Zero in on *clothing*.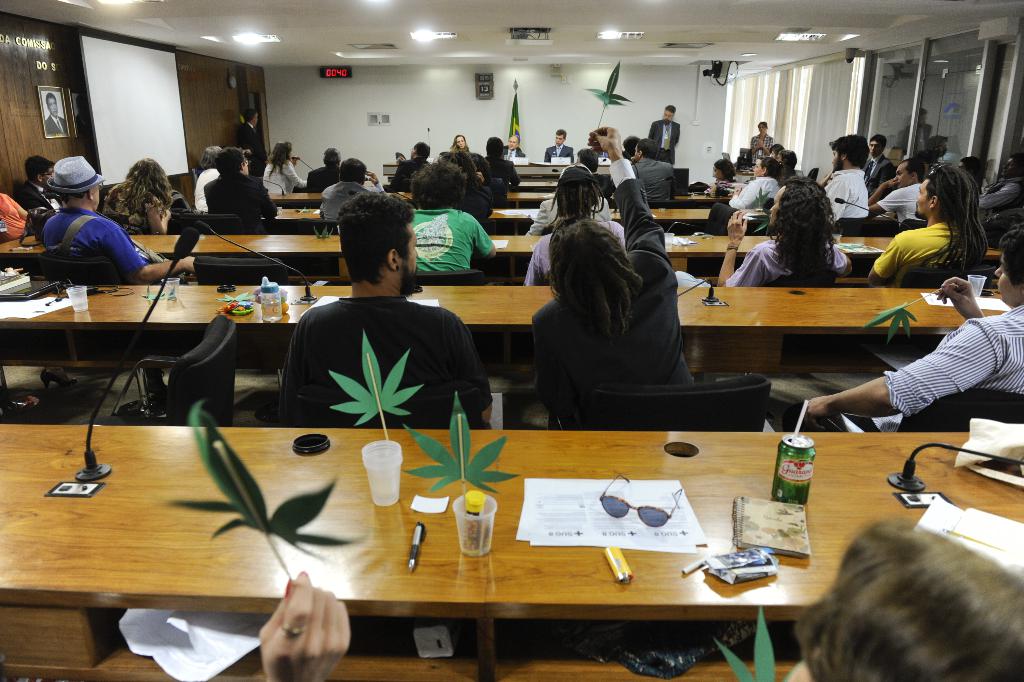
Zeroed in: select_region(0, 195, 28, 243).
